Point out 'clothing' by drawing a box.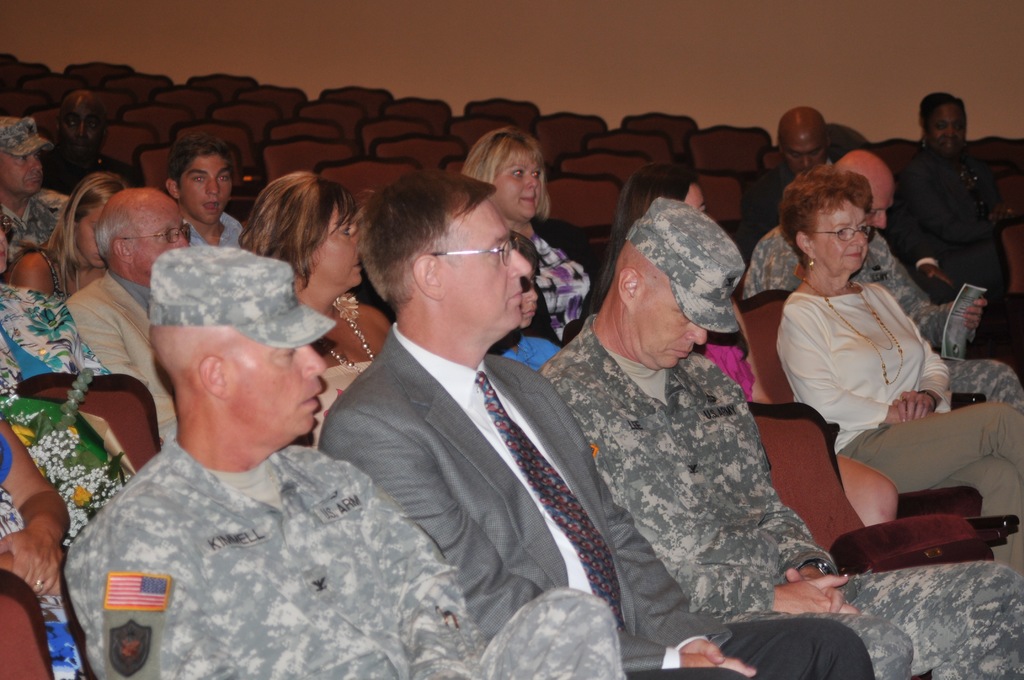
x1=792 y1=288 x2=1023 y2=574.
